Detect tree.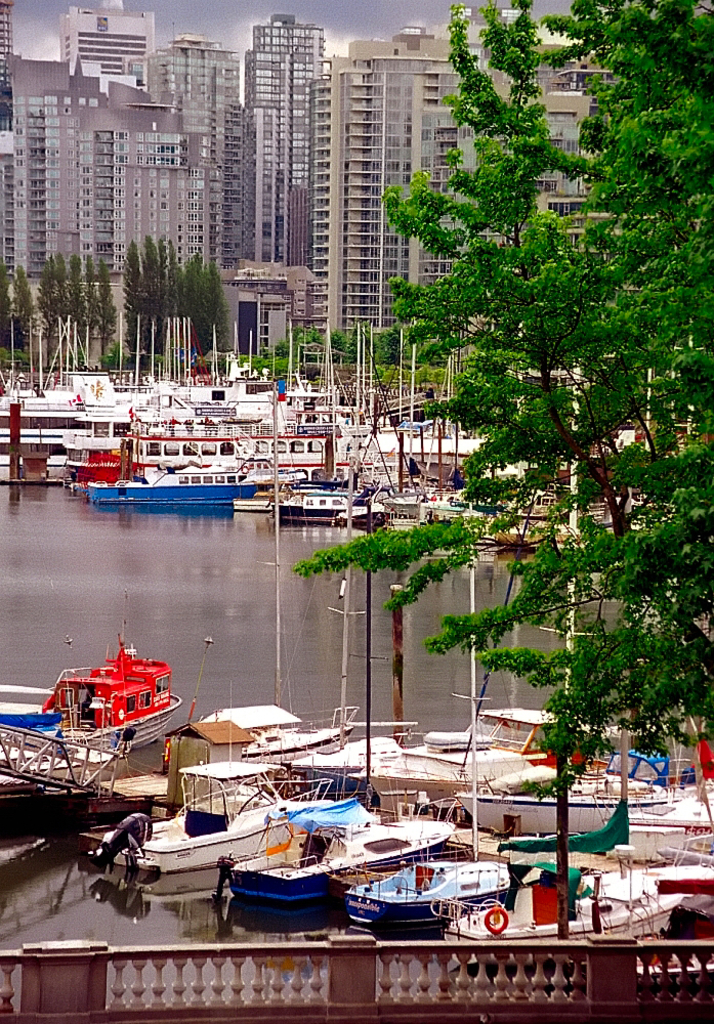
Detected at l=287, t=0, r=713, b=808.
